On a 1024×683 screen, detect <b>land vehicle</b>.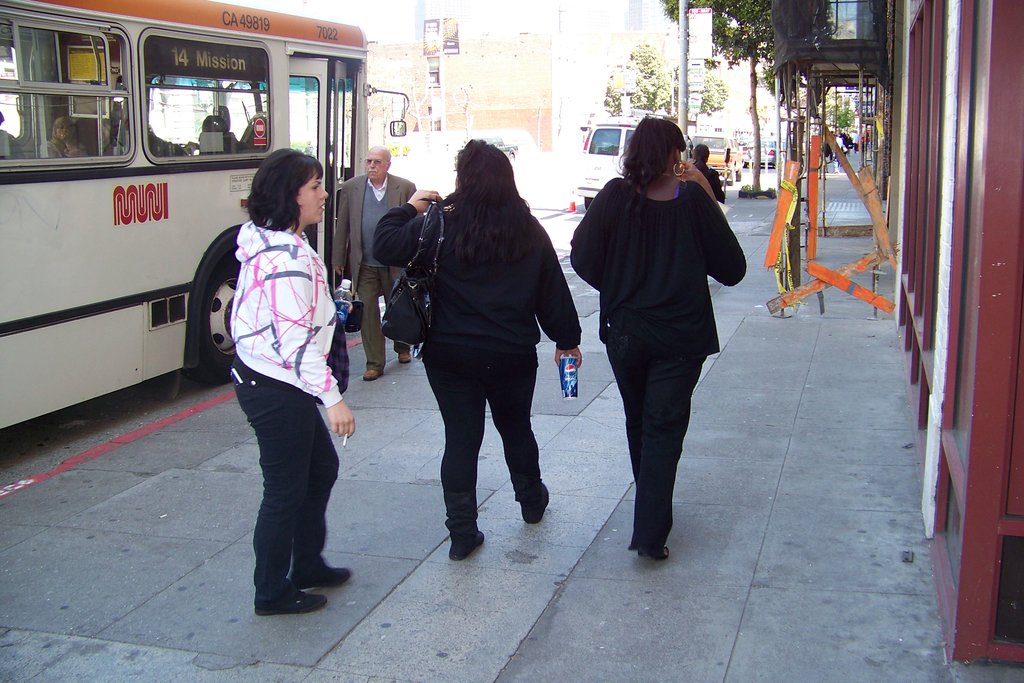
x1=569, y1=124, x2=645, y2=204.
